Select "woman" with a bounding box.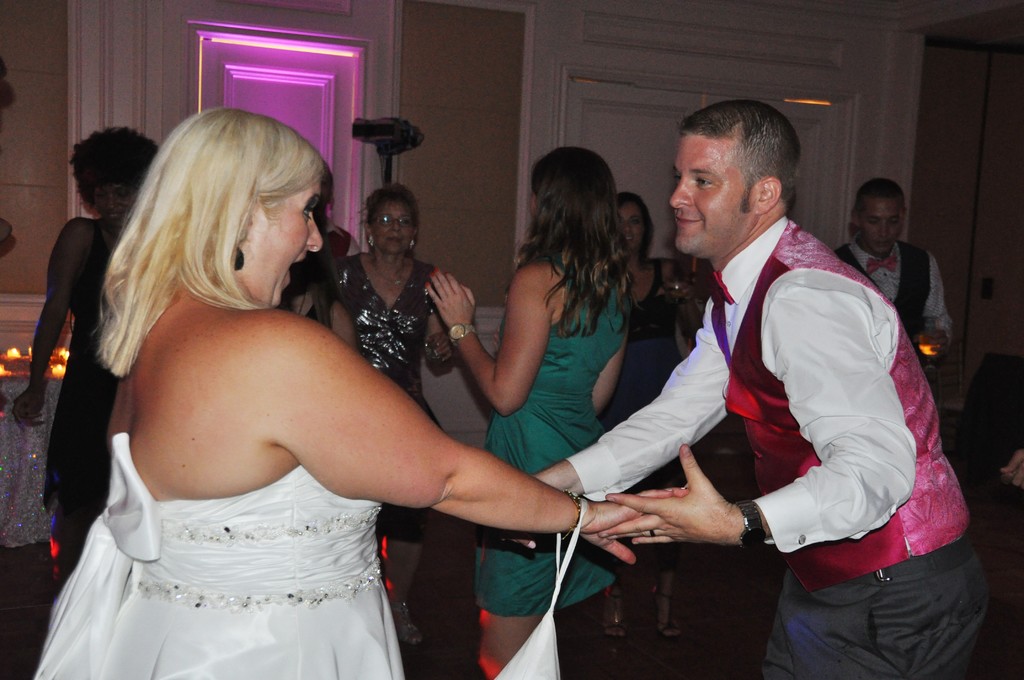
449 145 668 624.
